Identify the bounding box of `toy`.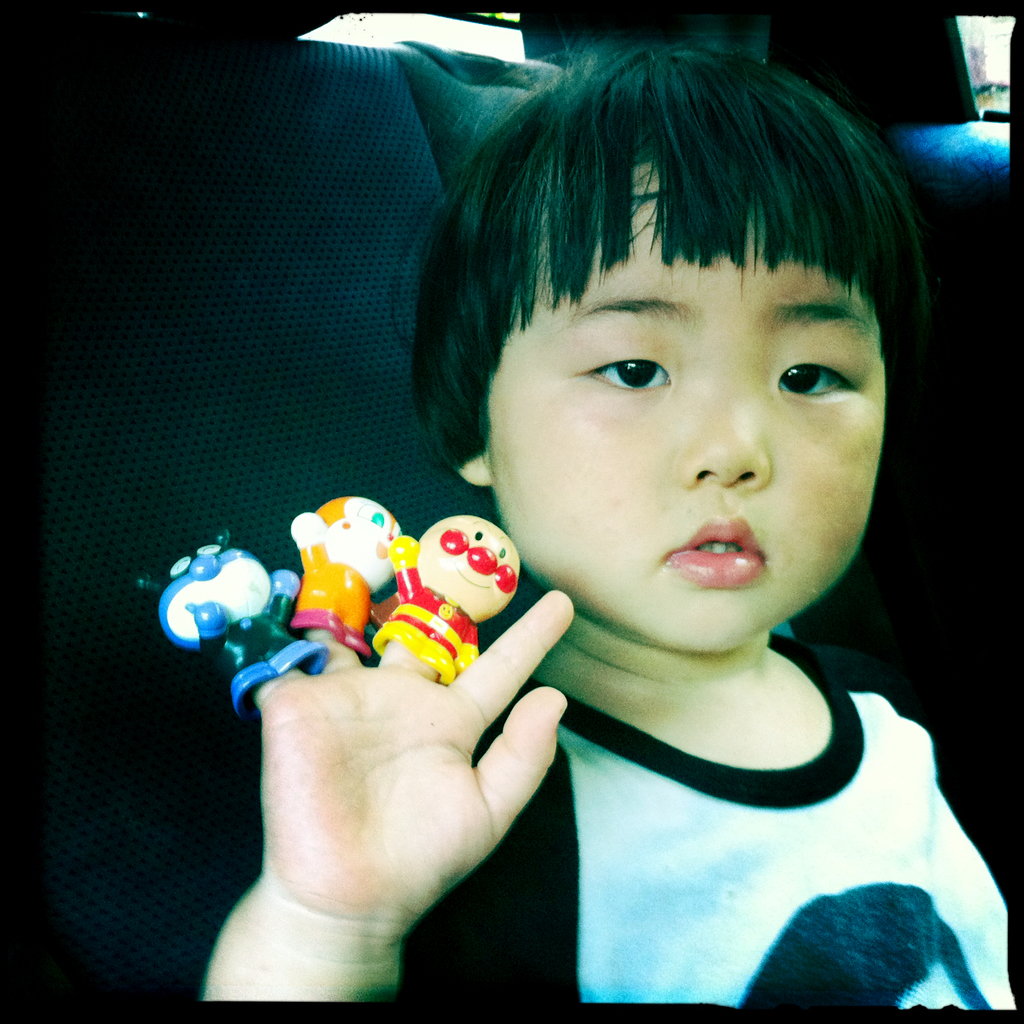
l=282, t=486, r=409, b=673.
